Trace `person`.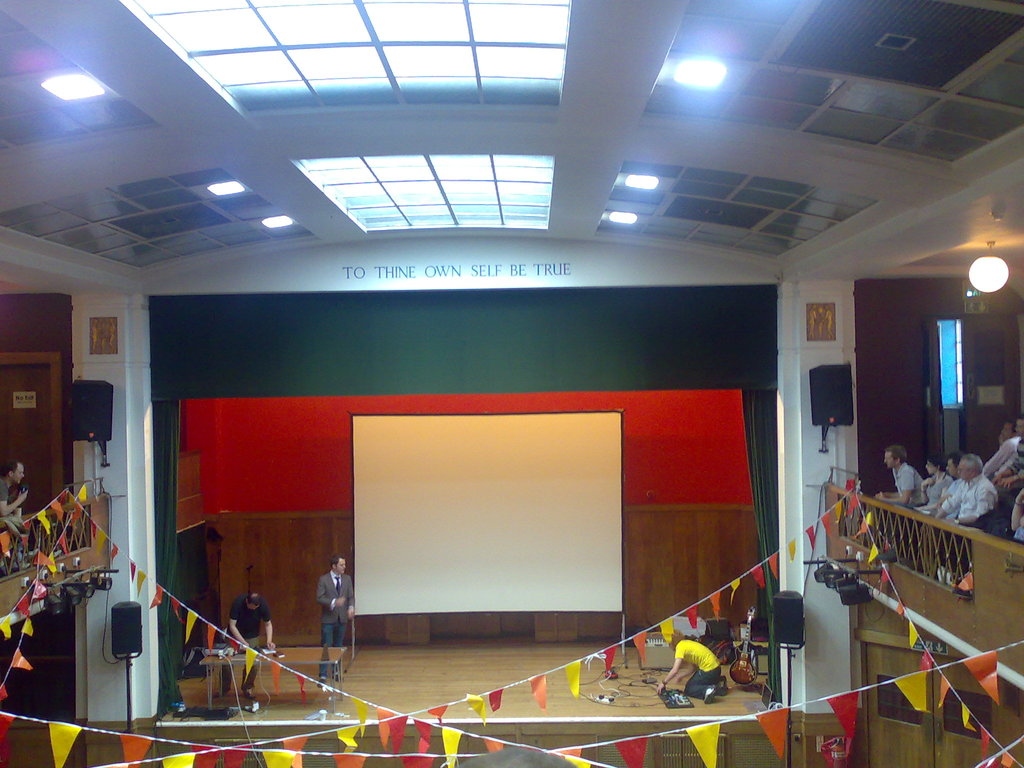
Traced to x1=206 y1=586 x2=283 y2=701.
